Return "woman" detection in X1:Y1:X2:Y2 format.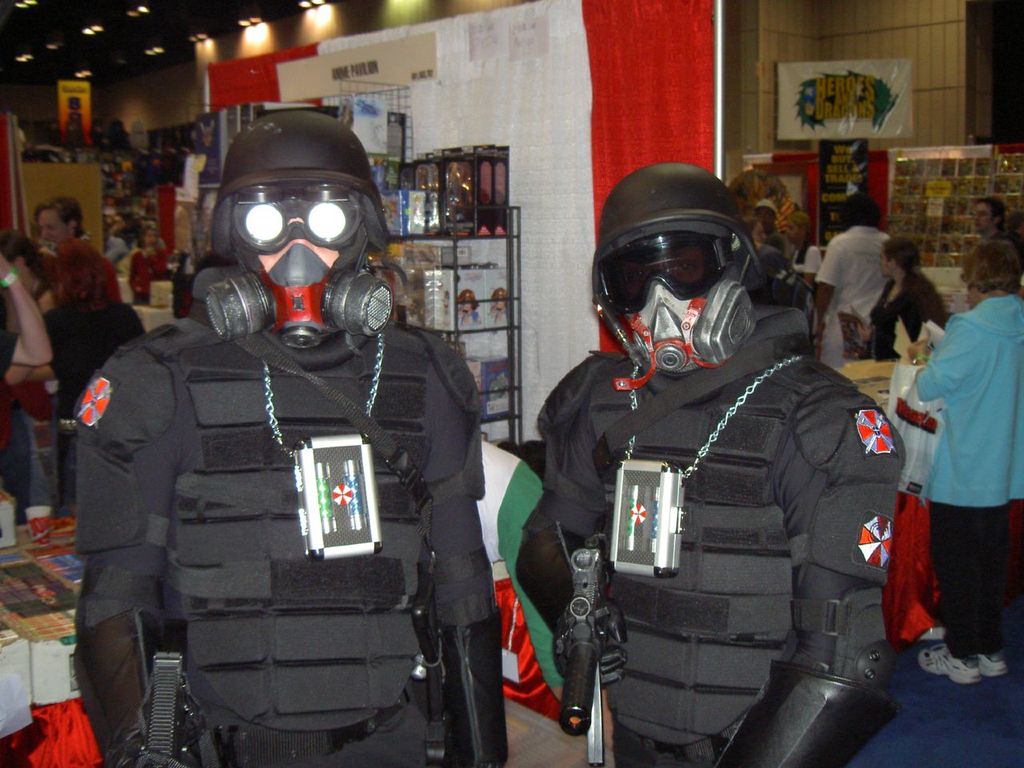
781:209:827:293.
